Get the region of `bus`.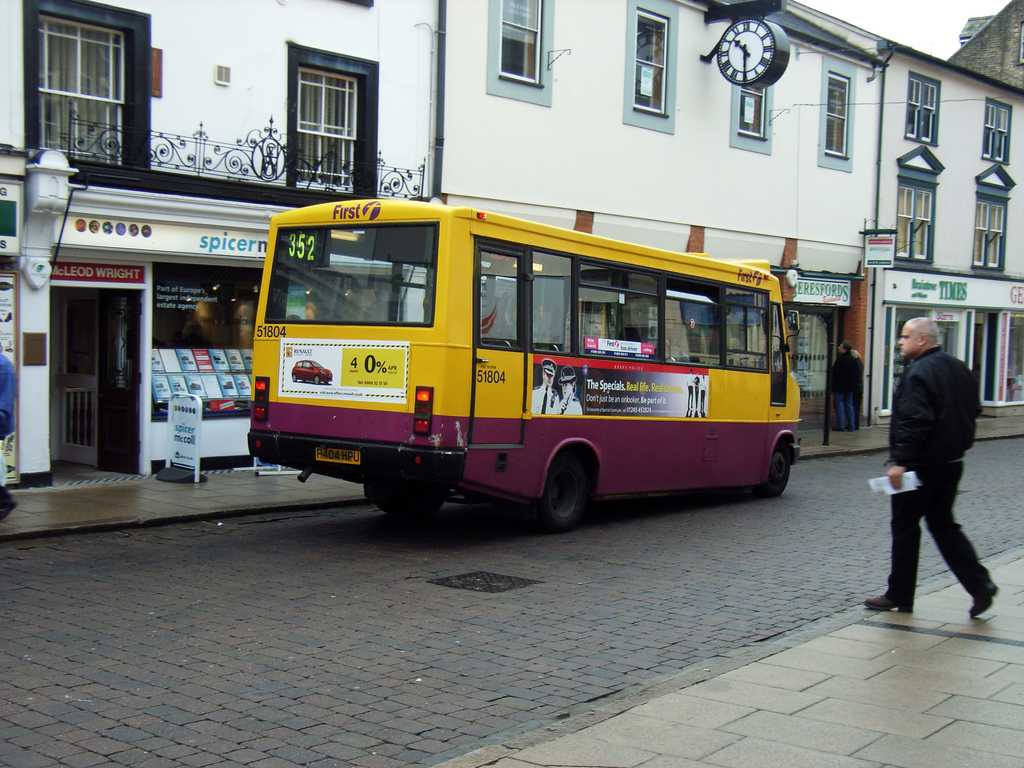
select_region(246, 193, 809, 532).
